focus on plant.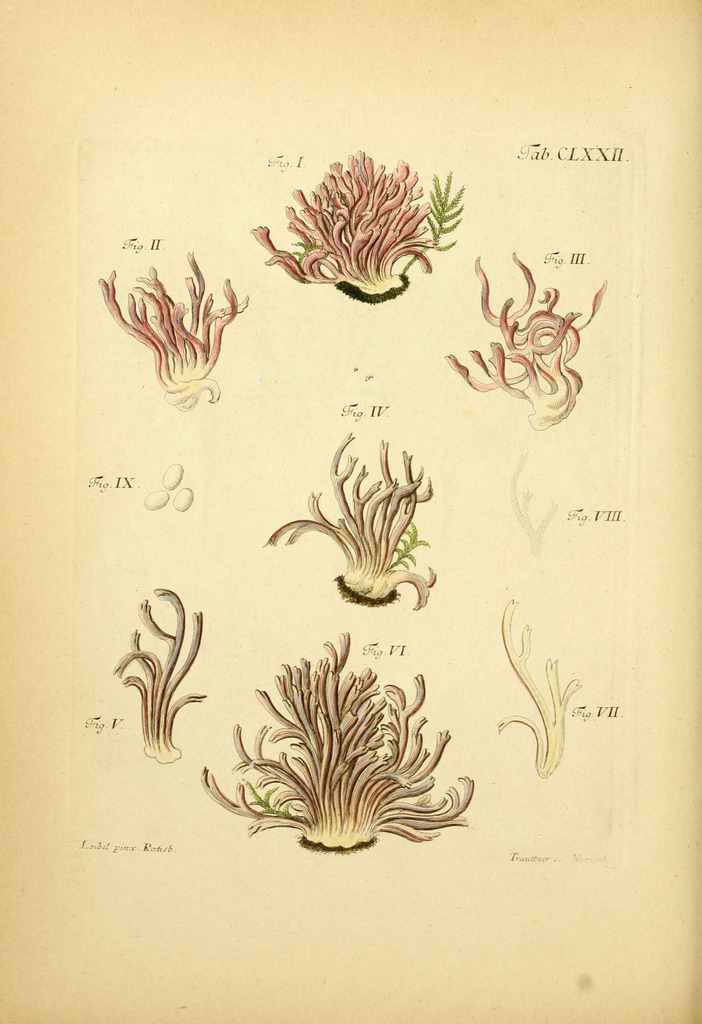
Focused at [191, 630, 473, 852].
